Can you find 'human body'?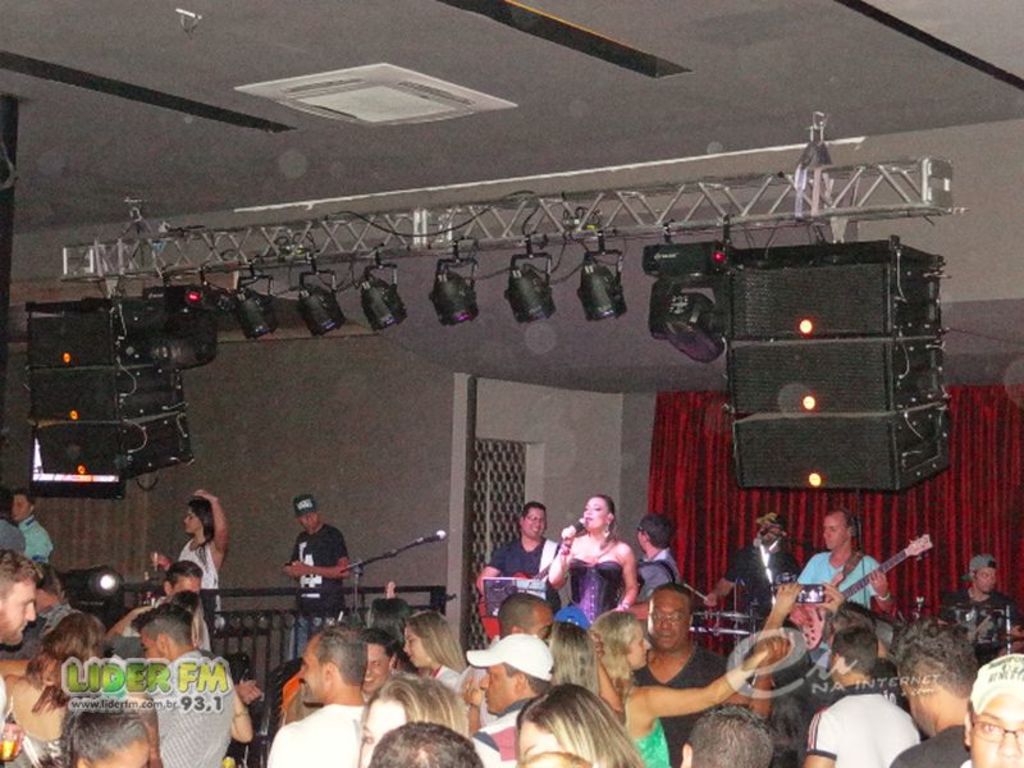
Yes, bounding box: [x1=15, y1=484, x2=54, y2=566].
